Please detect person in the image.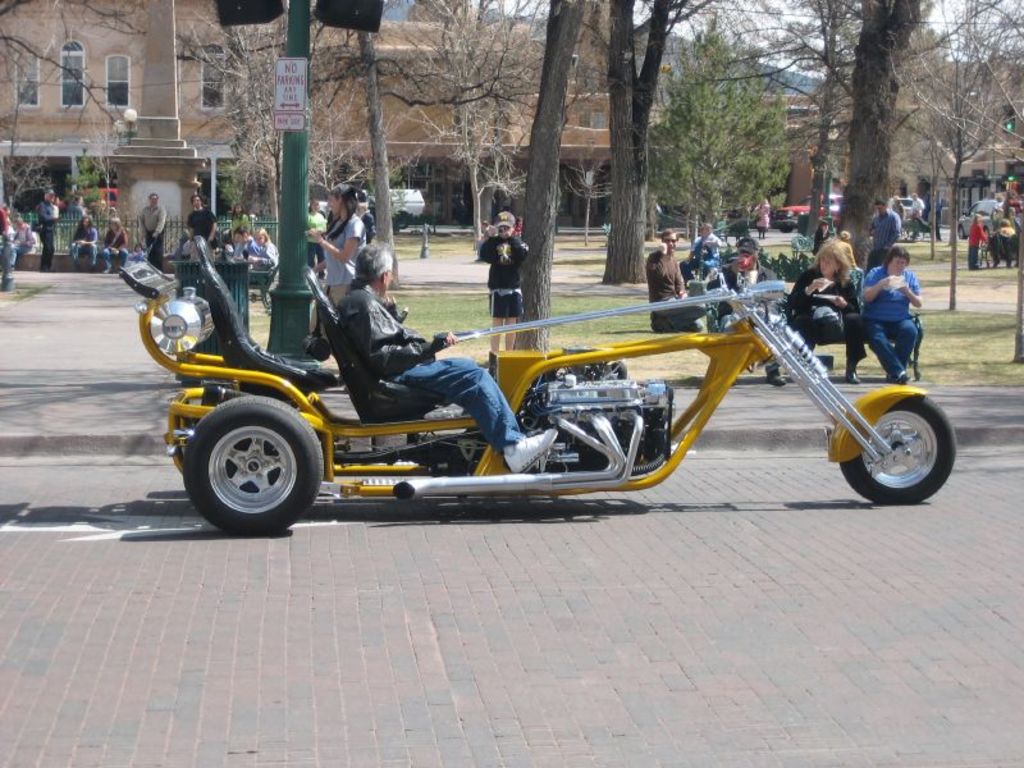
rect(37, 187, 64, 270).
